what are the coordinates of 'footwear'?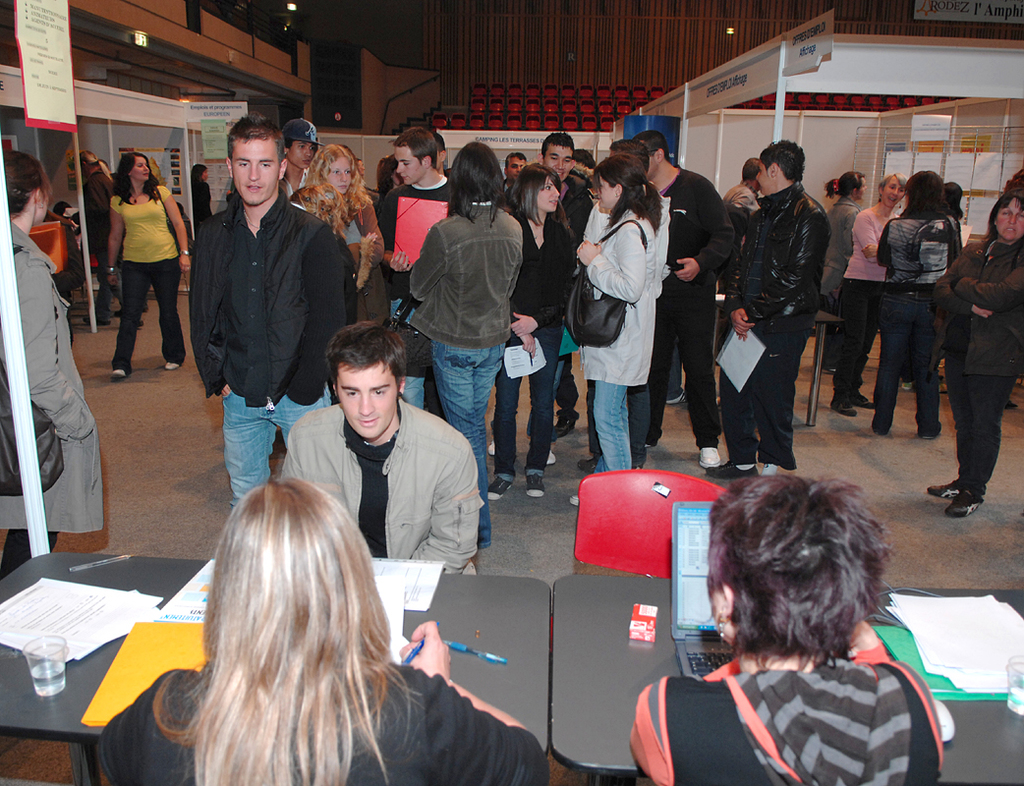
[x1=698, y1=442, x2=720, y2=470].
